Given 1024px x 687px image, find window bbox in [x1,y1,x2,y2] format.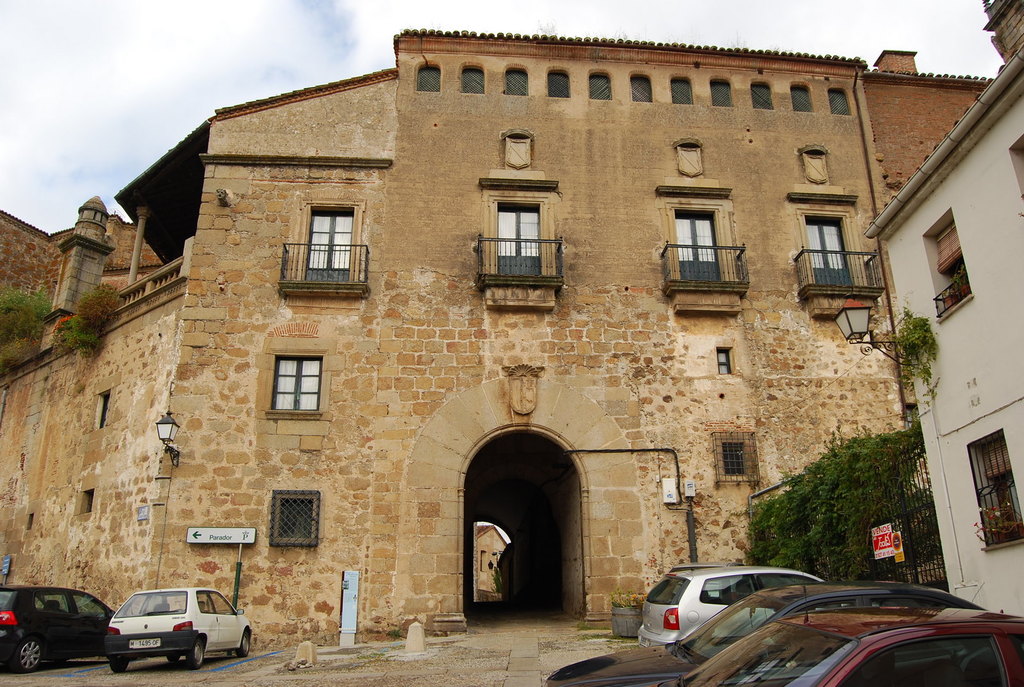
[283,196,367,290].
